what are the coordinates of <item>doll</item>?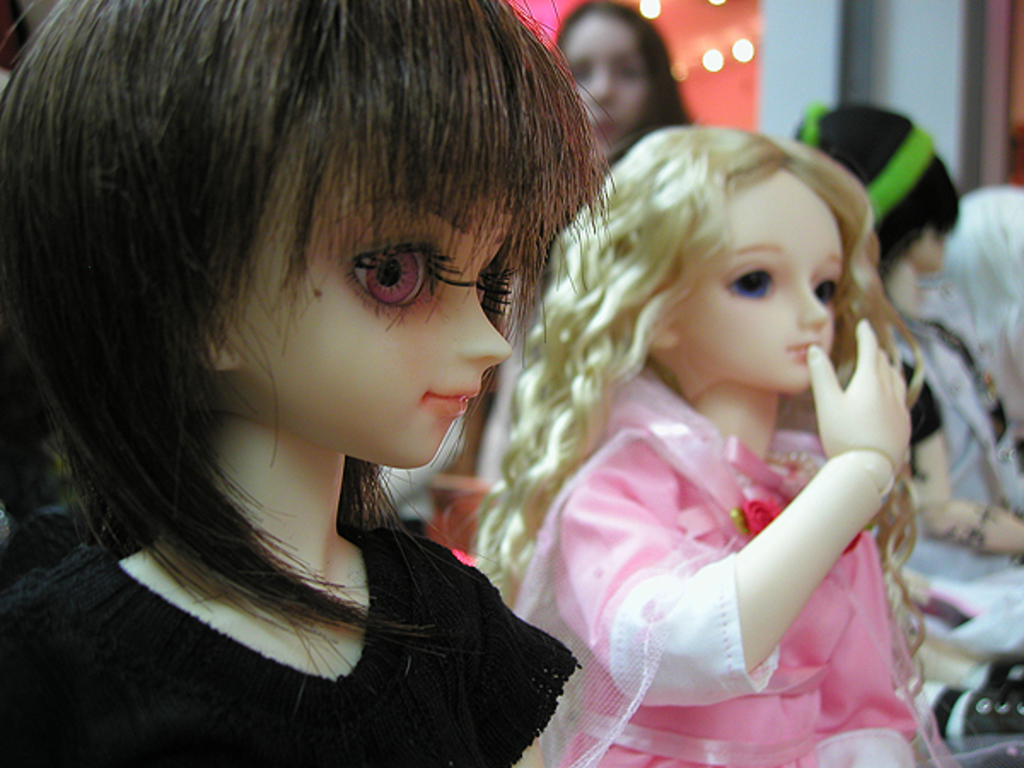
box(461, 118, 910, 766).
